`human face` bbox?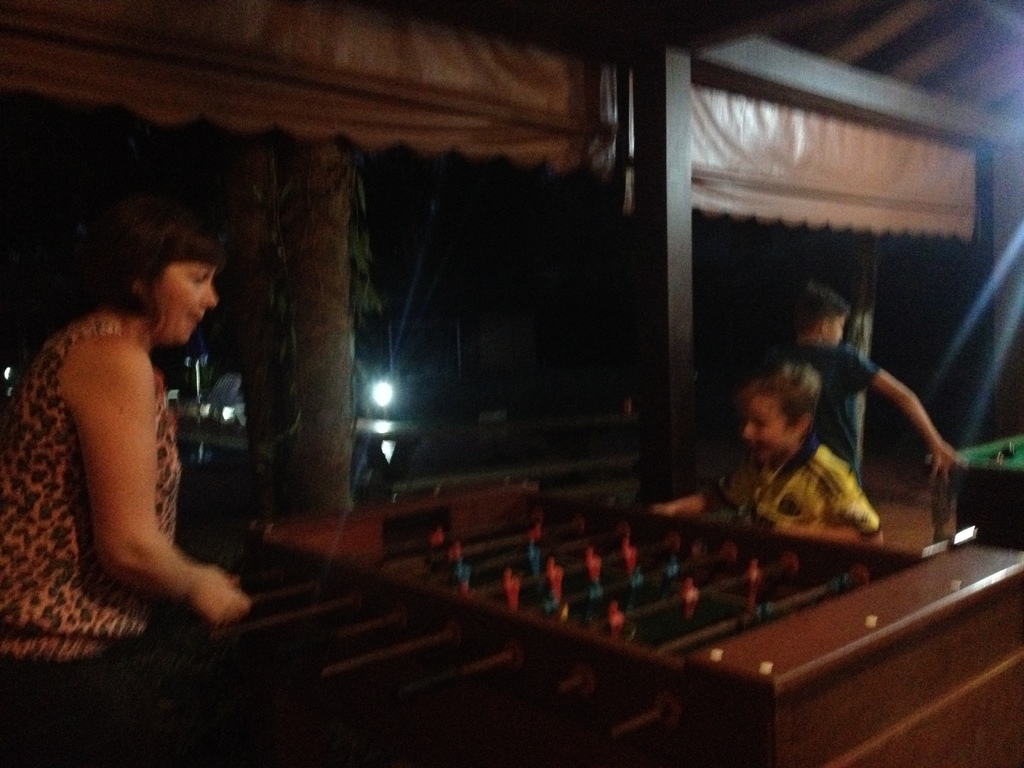
rect(747, 406, 794, 456)
